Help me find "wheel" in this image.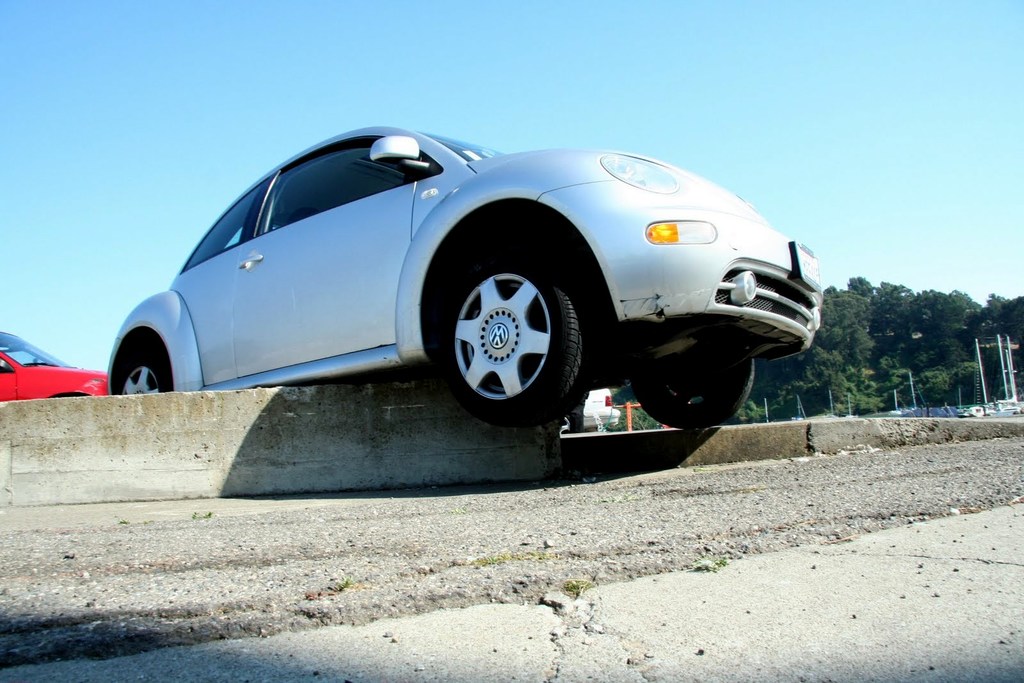
Found it: {"left": 634, "top": 357, "right": 760, "bottom": 430}.
